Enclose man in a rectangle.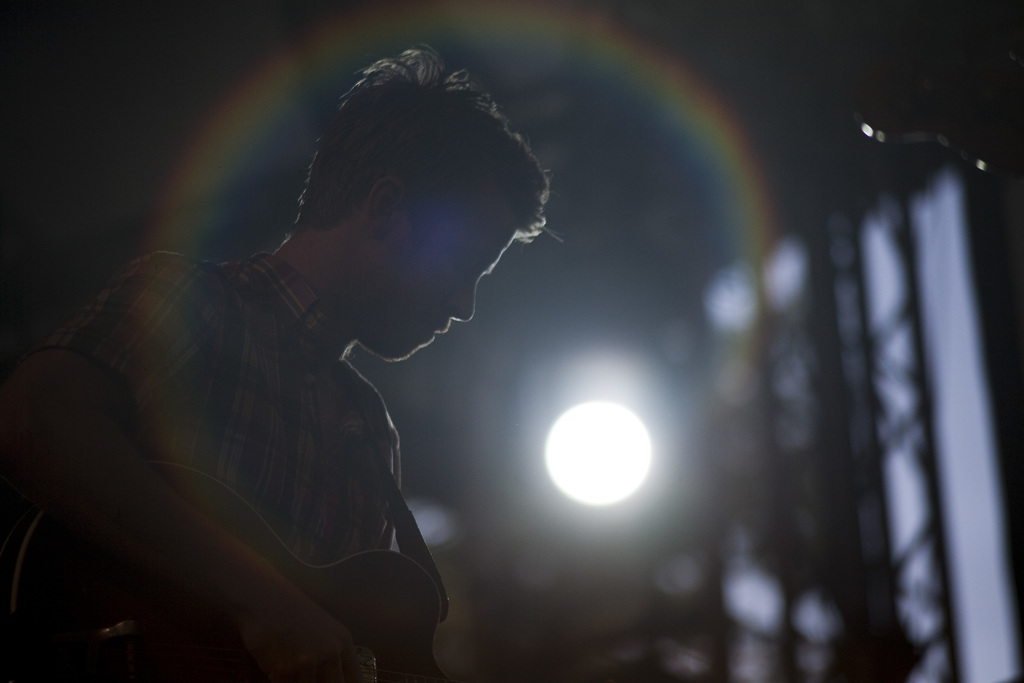
(x1=35, y1=54, x2=655, y2=654).
